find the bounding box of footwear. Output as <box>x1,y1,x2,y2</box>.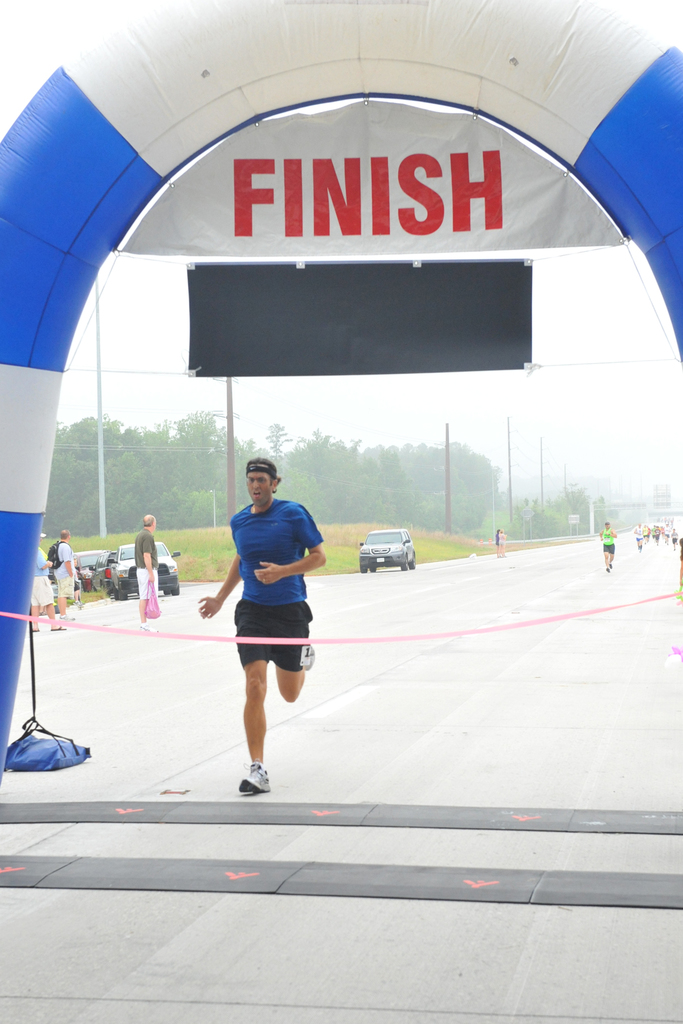
<box>236,764,271,792</box>.
